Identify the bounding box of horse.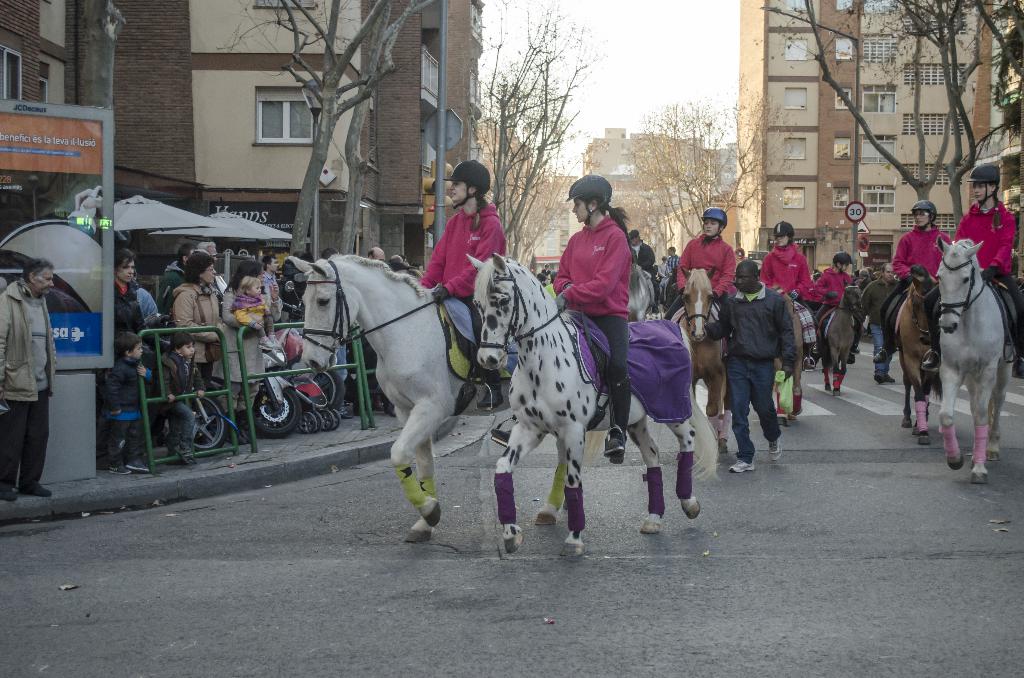
[x1=888, y1=264, x2=939, y2=444].
